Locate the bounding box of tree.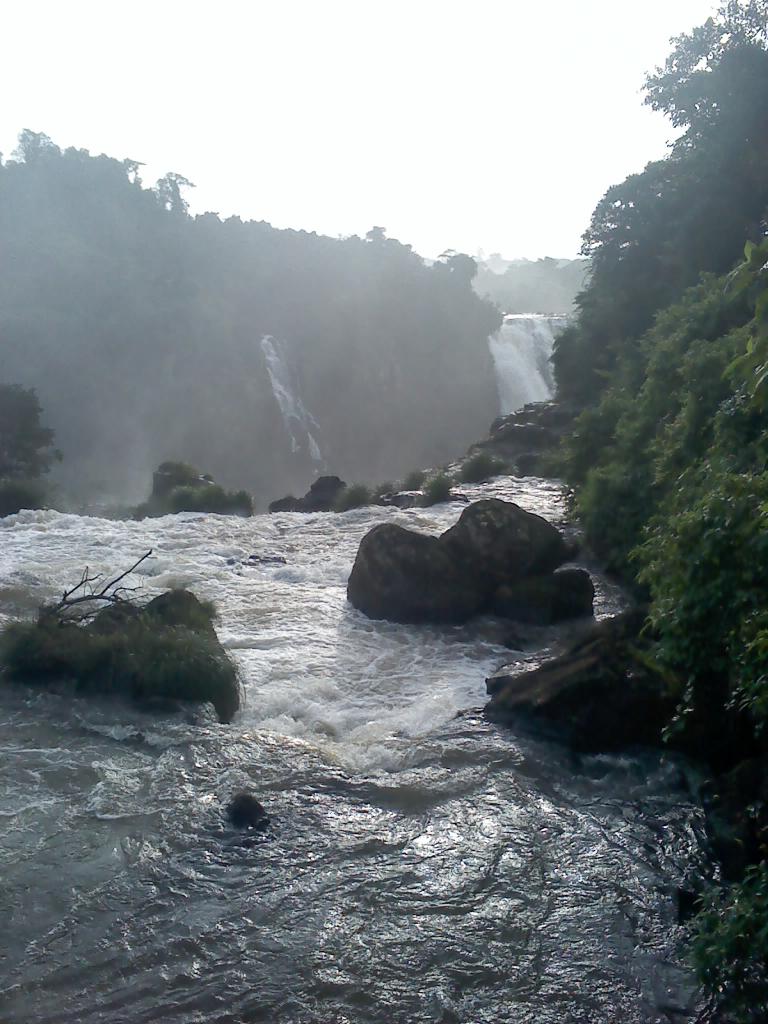
Bounding box: 534 0 767 497.
